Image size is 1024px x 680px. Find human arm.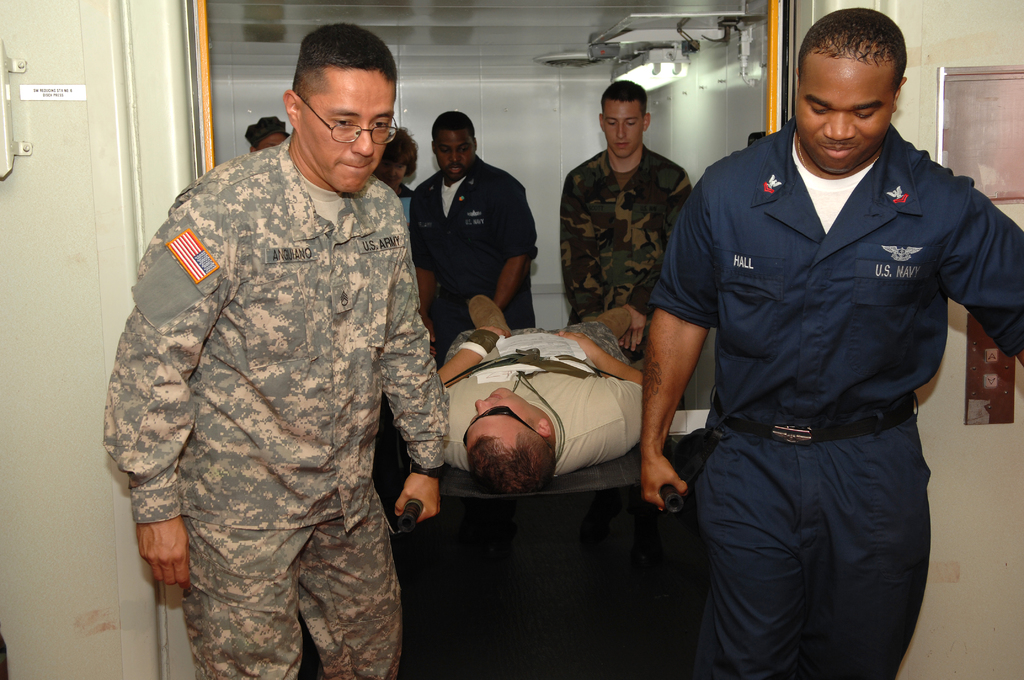
x1=379 y1=188 x2=450 y2=526.
